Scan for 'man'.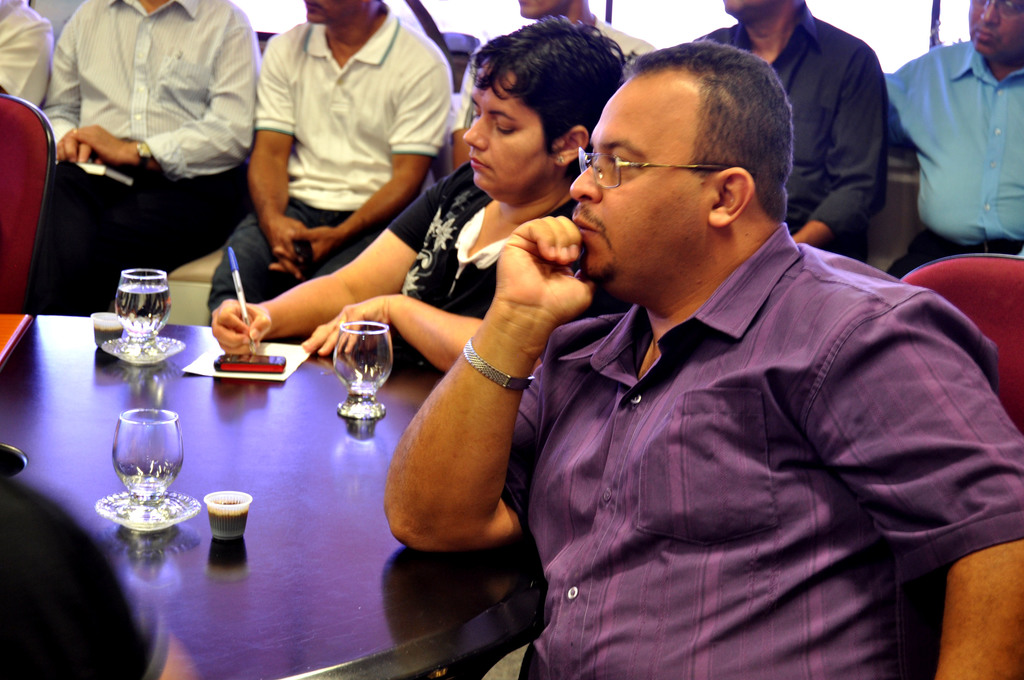
Scan result: box=[431, 0, 979, 656].
